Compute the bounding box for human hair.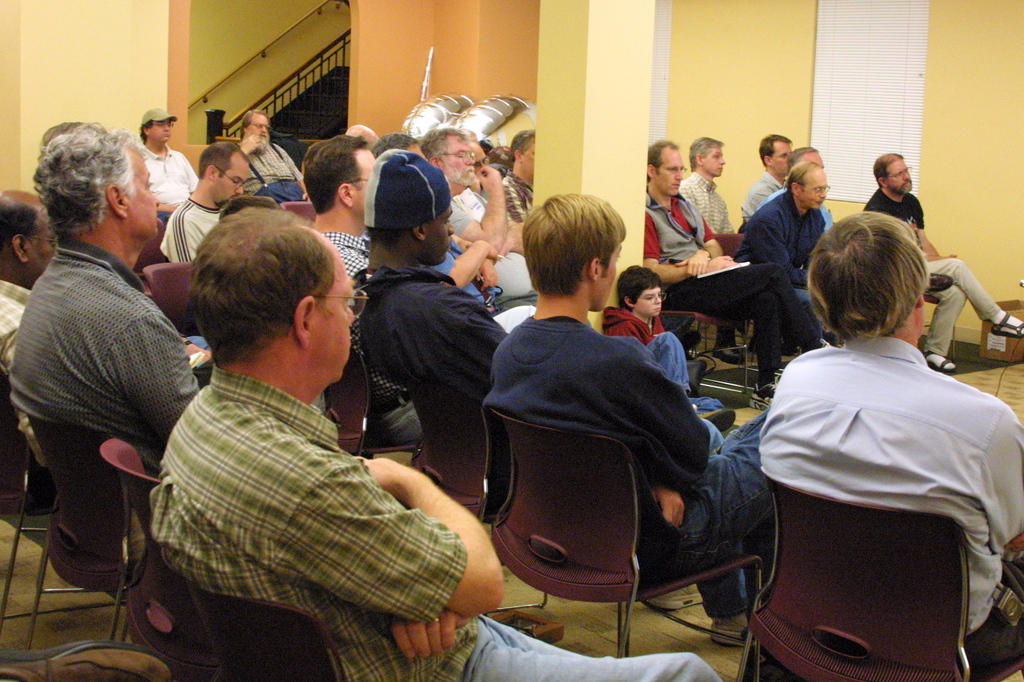
509/127/538/163.
